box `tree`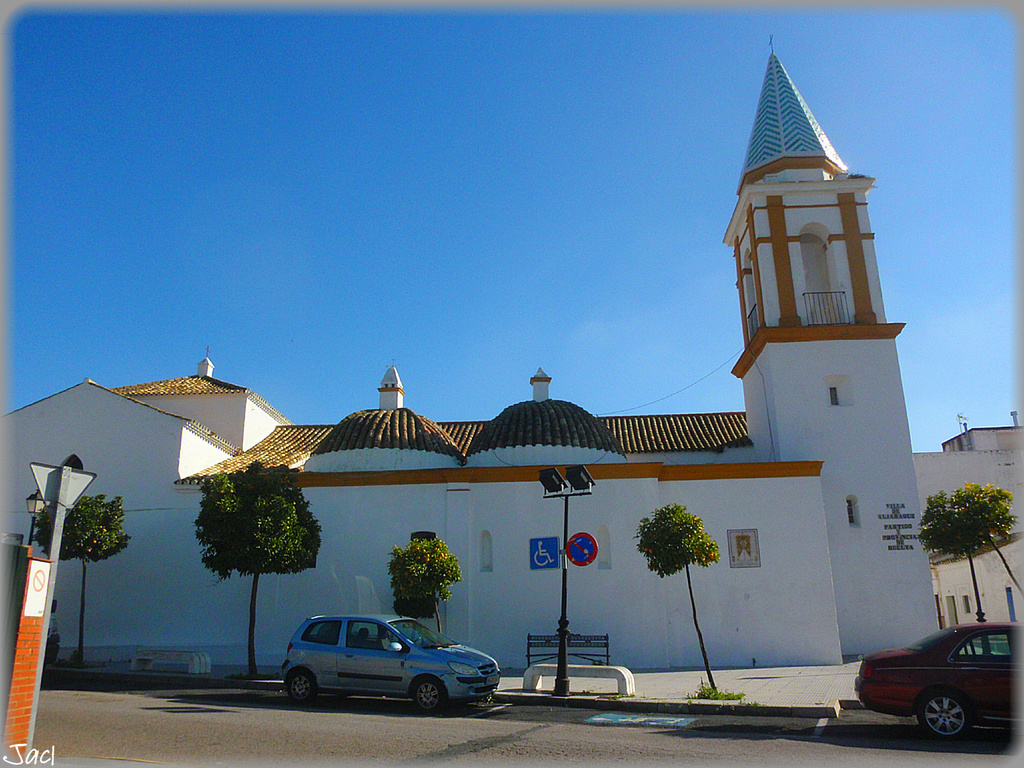
627 503 724 690
